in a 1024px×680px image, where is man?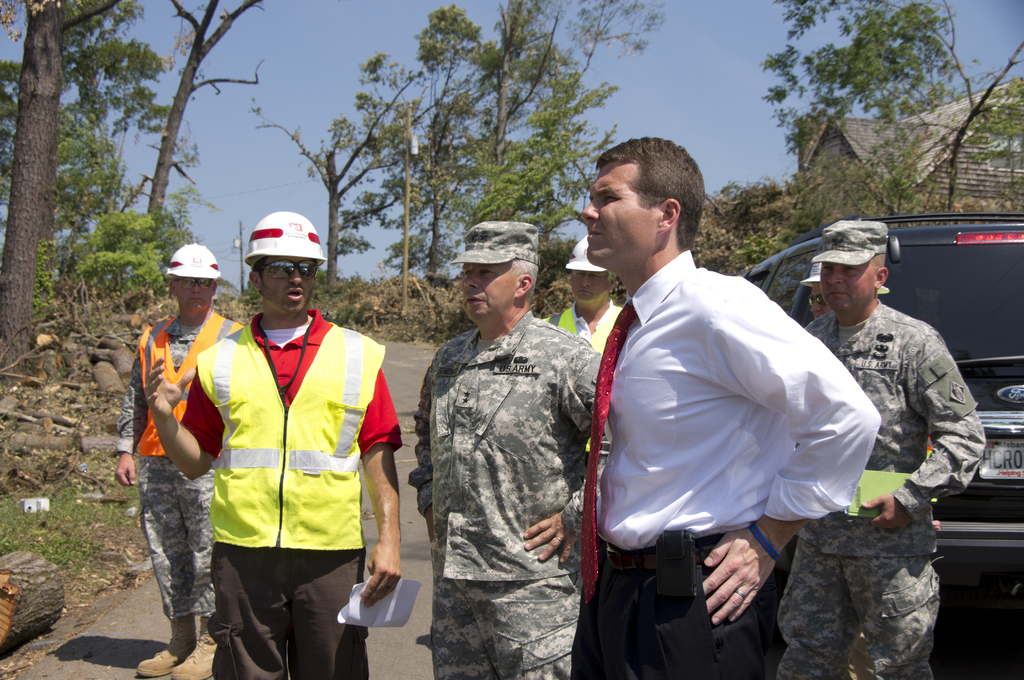
crop(773, 222, 984, 679).
